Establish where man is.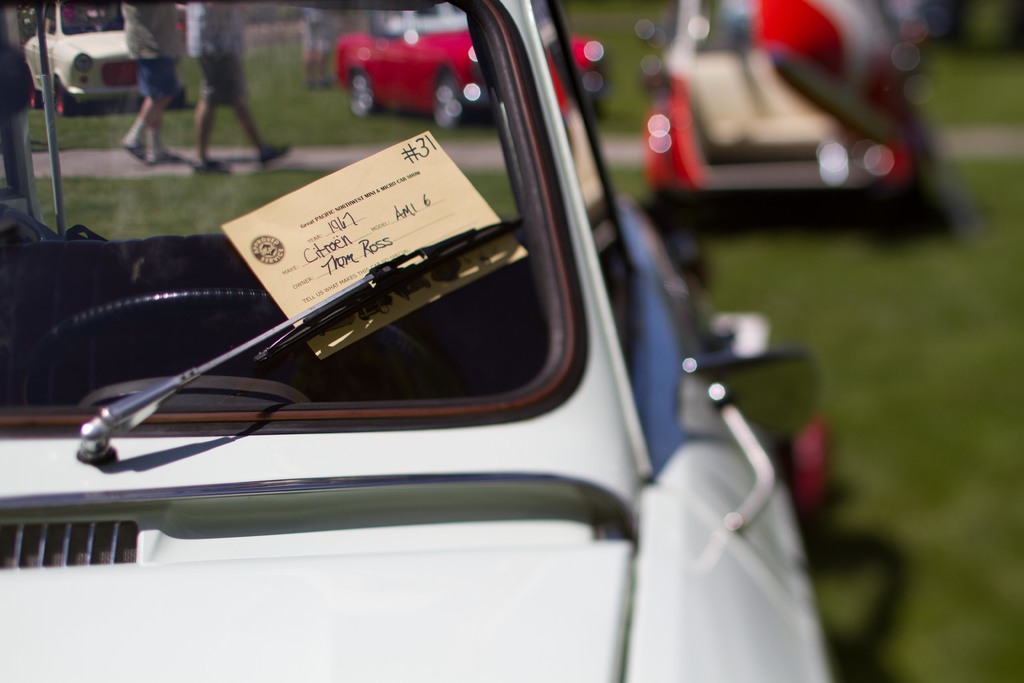
Established at bbox=[193, 0, 286, 175].
